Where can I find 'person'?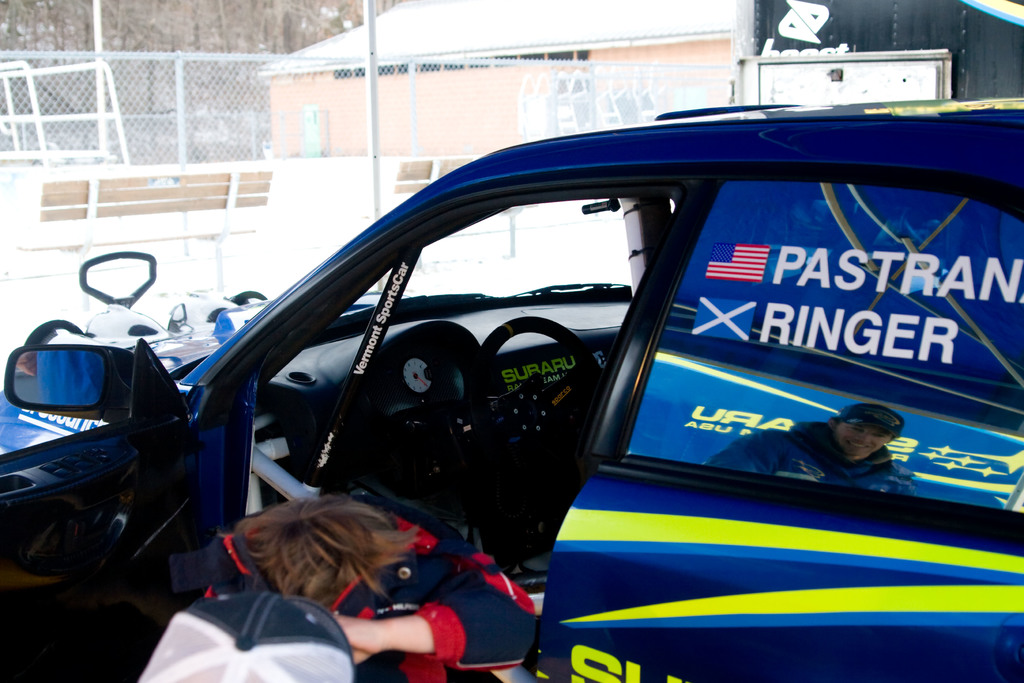
You can find it at box=[218, 477, 513, 682].
